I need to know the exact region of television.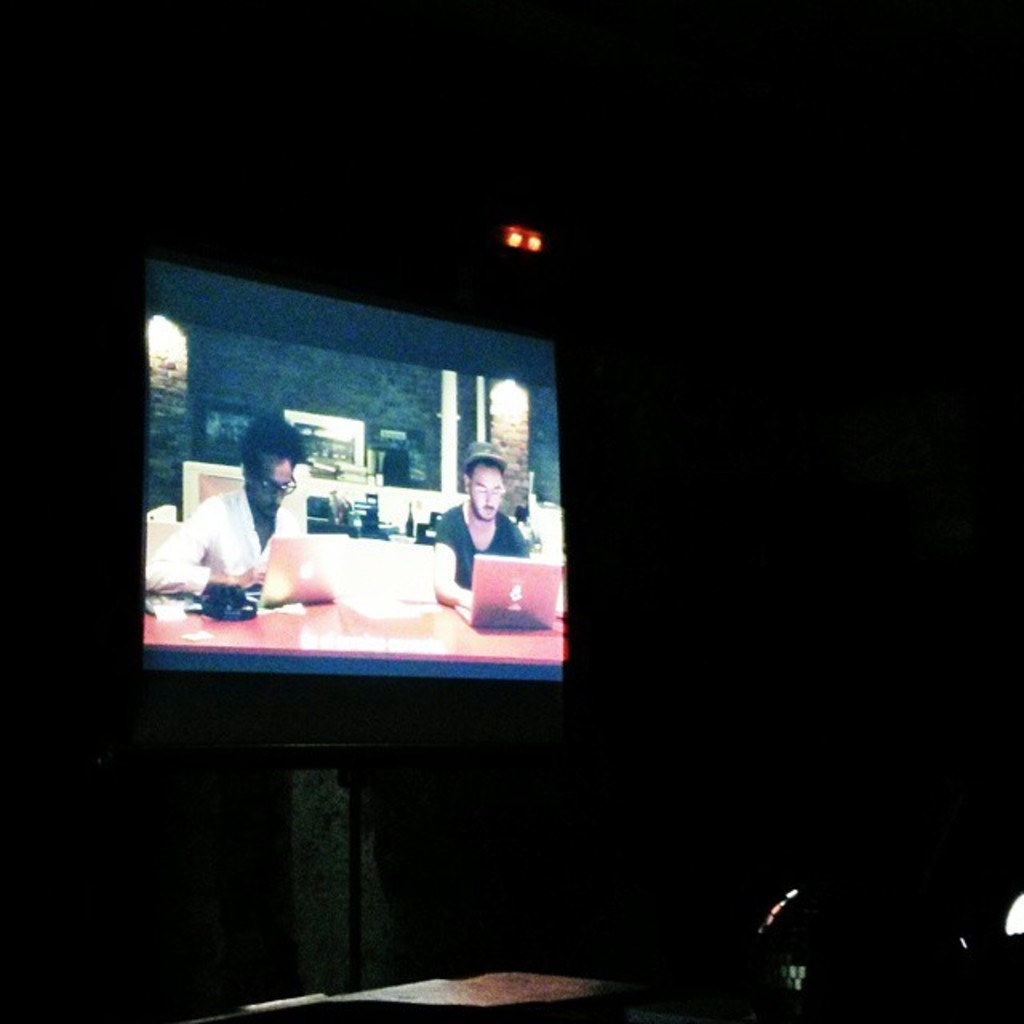
Region: (x1=109, y1=222, x2=589, y2=757).
